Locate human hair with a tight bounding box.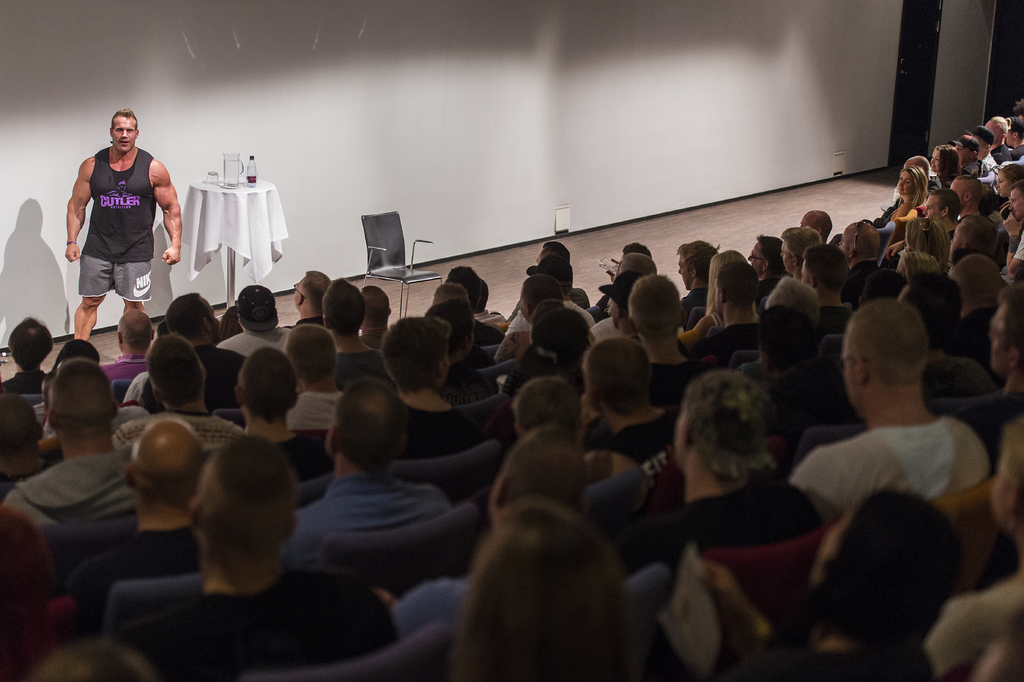
rect(671, 378, 779, 465).
